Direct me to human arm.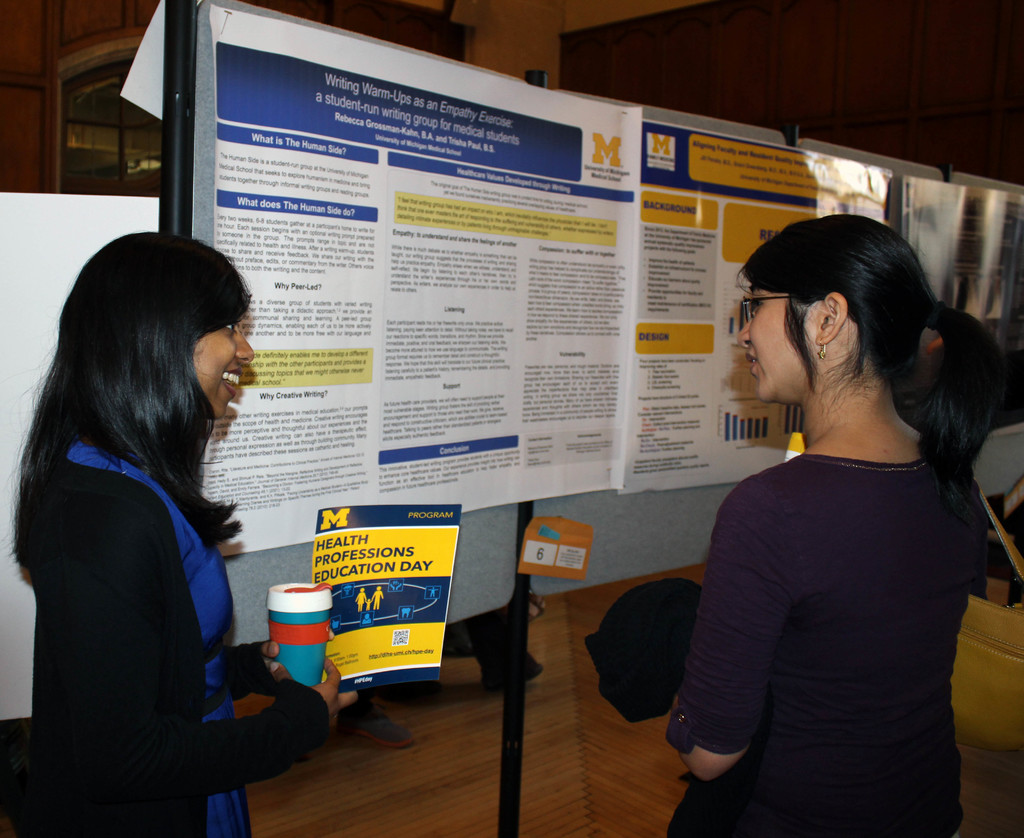
Direction: [x1=220, y1=631, x2=283, y2=699].
